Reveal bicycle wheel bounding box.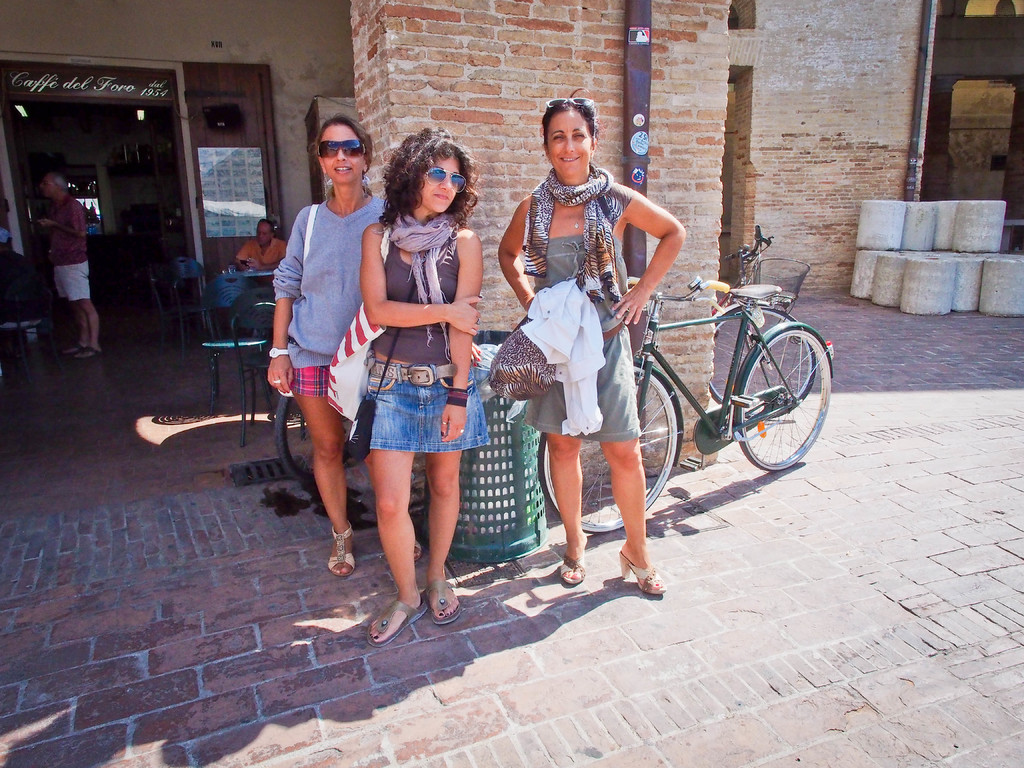
Revealed: l=538, t=360, r=681, b=536.
